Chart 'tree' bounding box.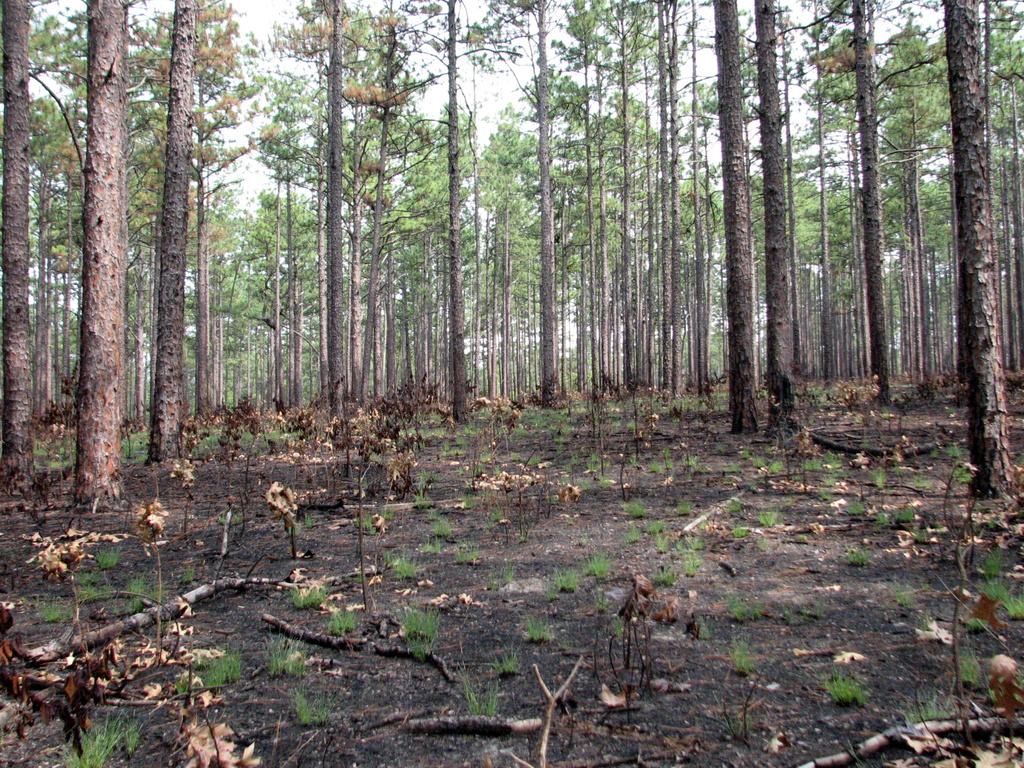
Charted: 938:0:1022:495.
